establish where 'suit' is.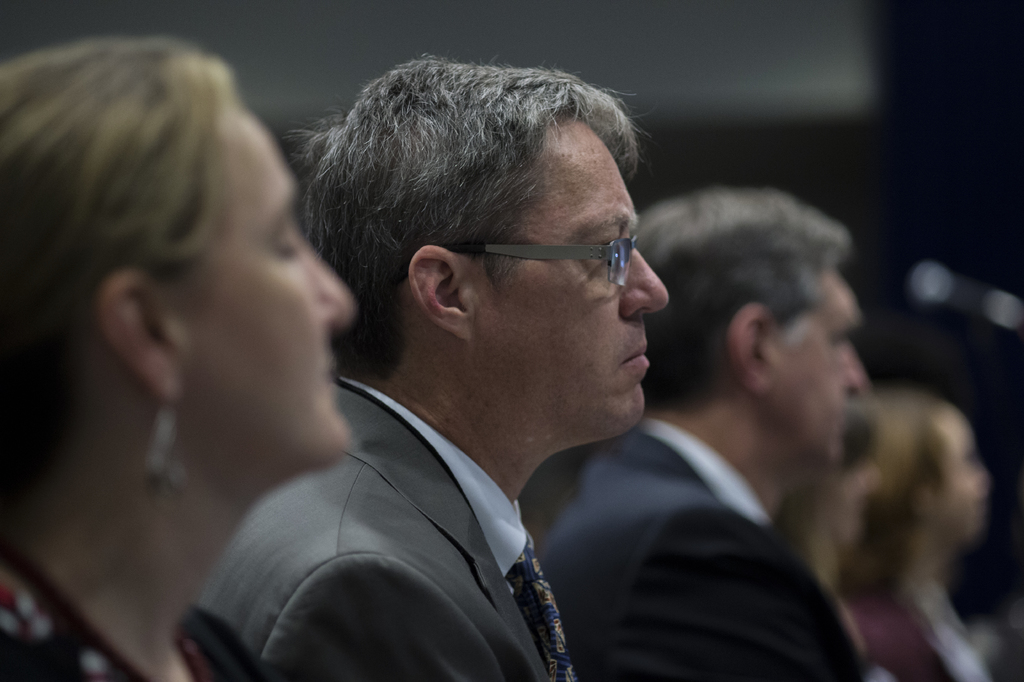
Established at l=195, t=384, r=552, b=681.
